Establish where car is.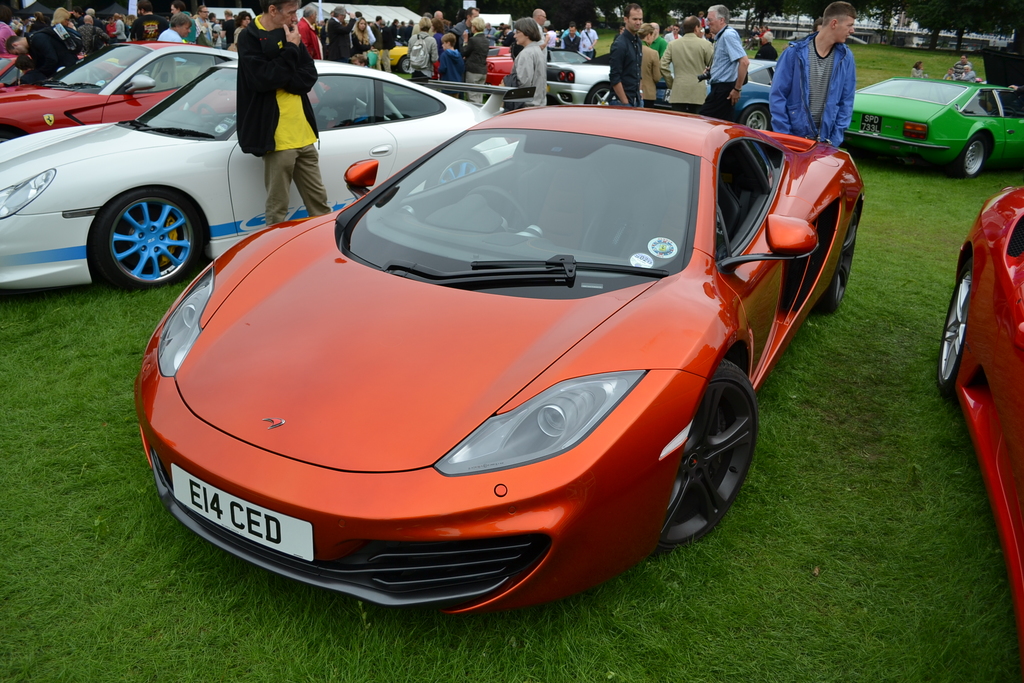
Established at locate(544, 60, 780, 128).
